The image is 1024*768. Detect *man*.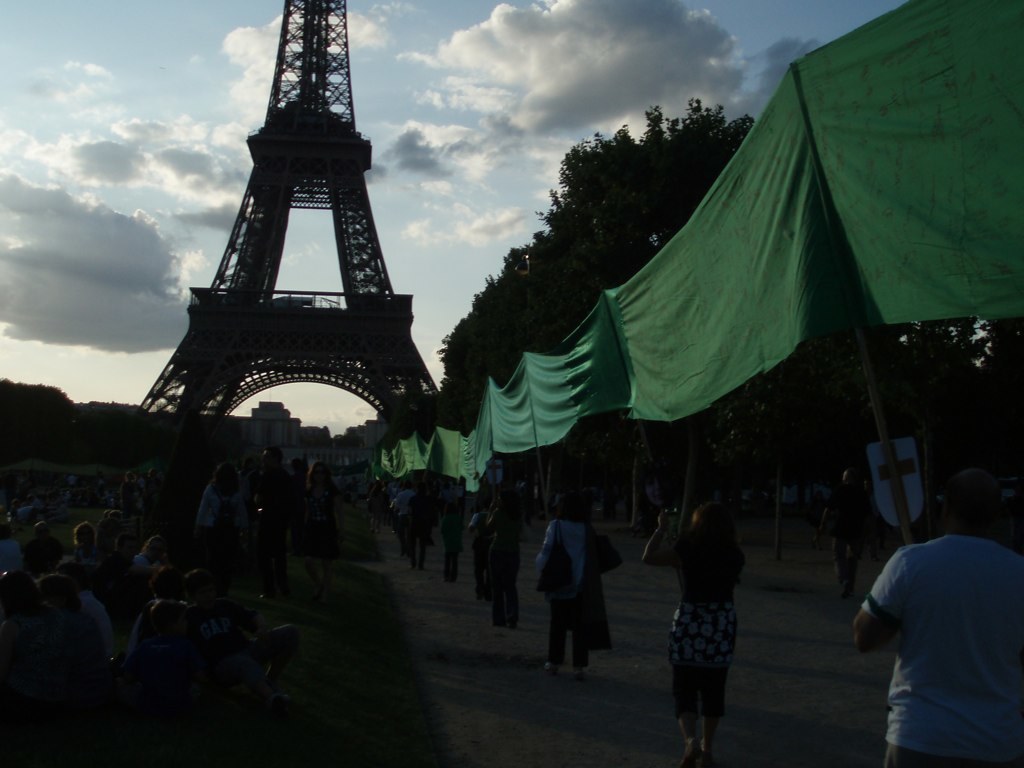
Detection: {"left": 852, "top": 464, "right": 1023, "bottom": 754}.
